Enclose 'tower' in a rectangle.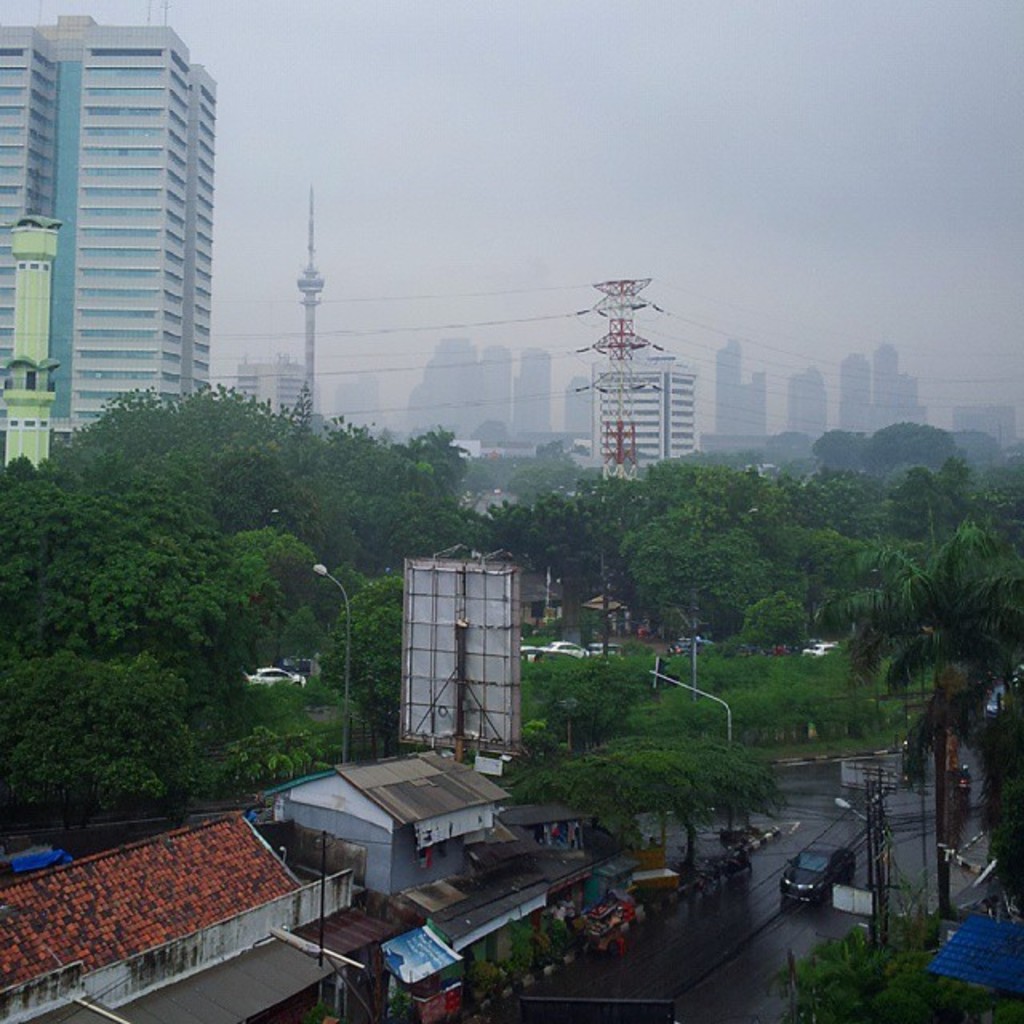
rect(712, 339, 744, 446).
